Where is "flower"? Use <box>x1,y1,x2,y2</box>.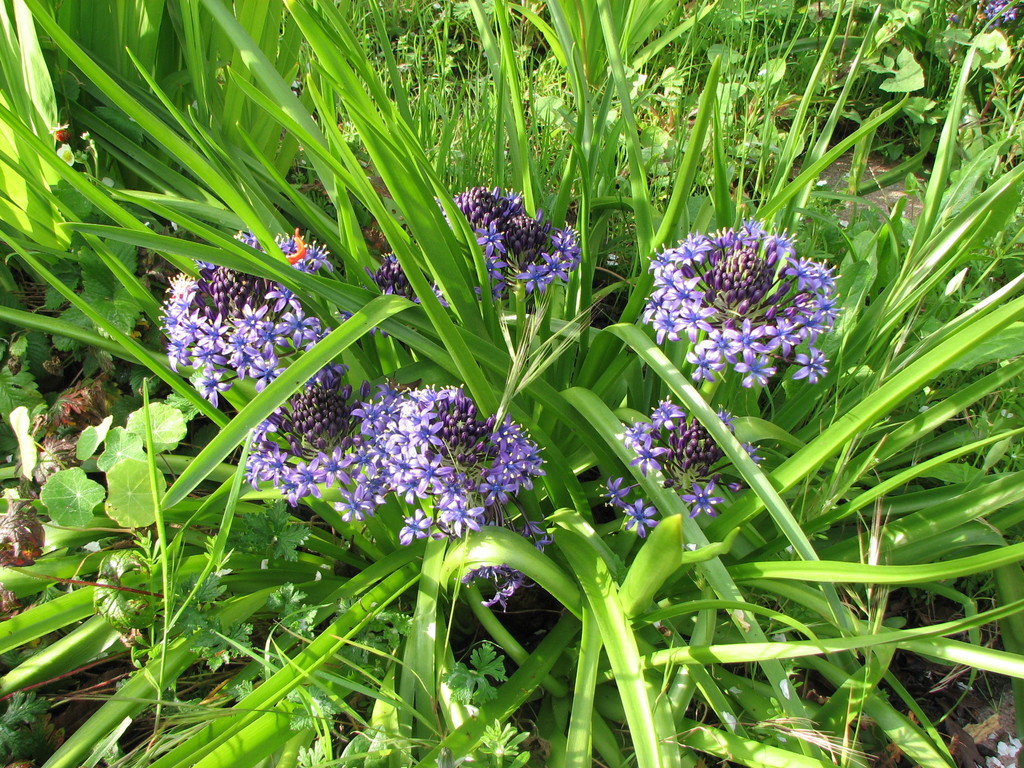
<box>154,225,332,404</box>.
